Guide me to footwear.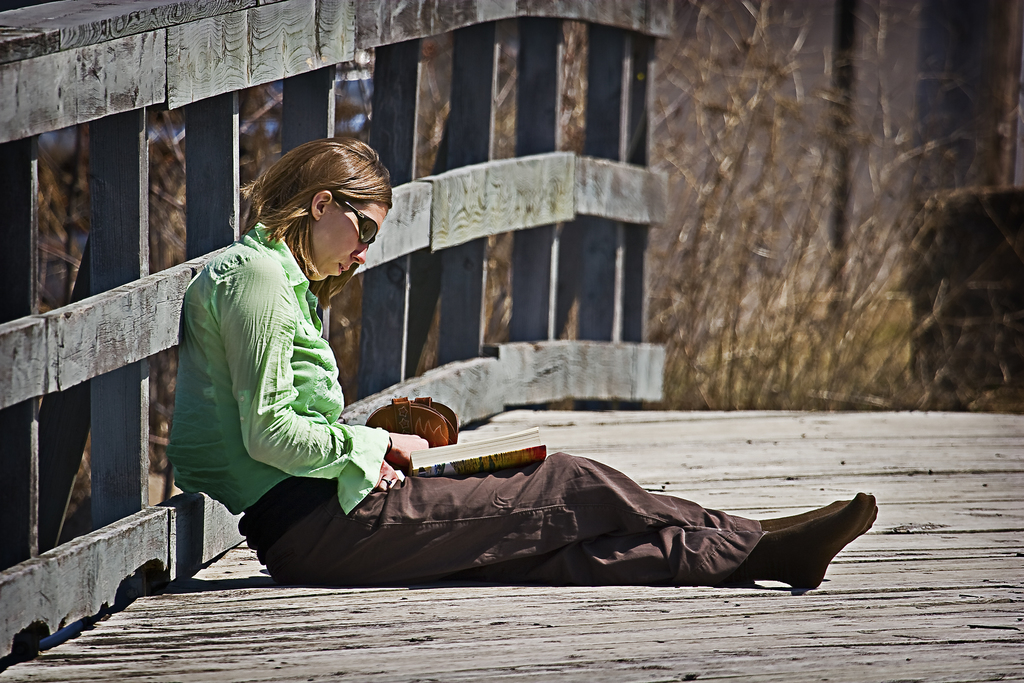
Guidance: (x1=696, y1=497, x2=875, y2=597).
